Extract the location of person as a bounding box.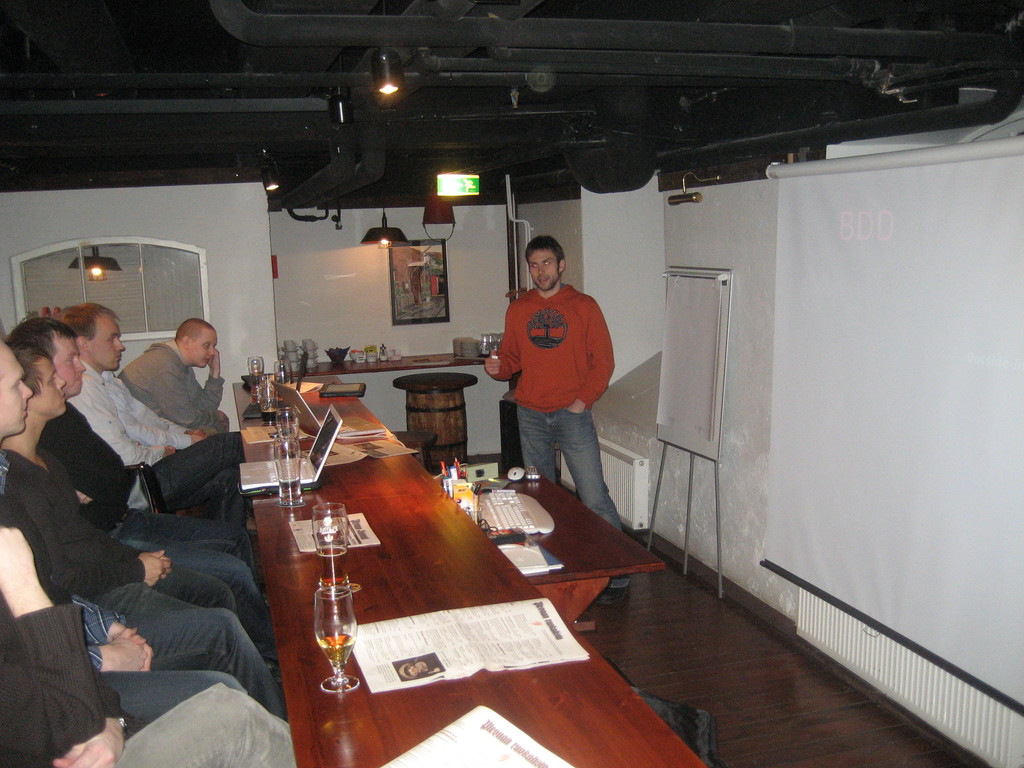
<region>0, 333, 280, 677</region>.
